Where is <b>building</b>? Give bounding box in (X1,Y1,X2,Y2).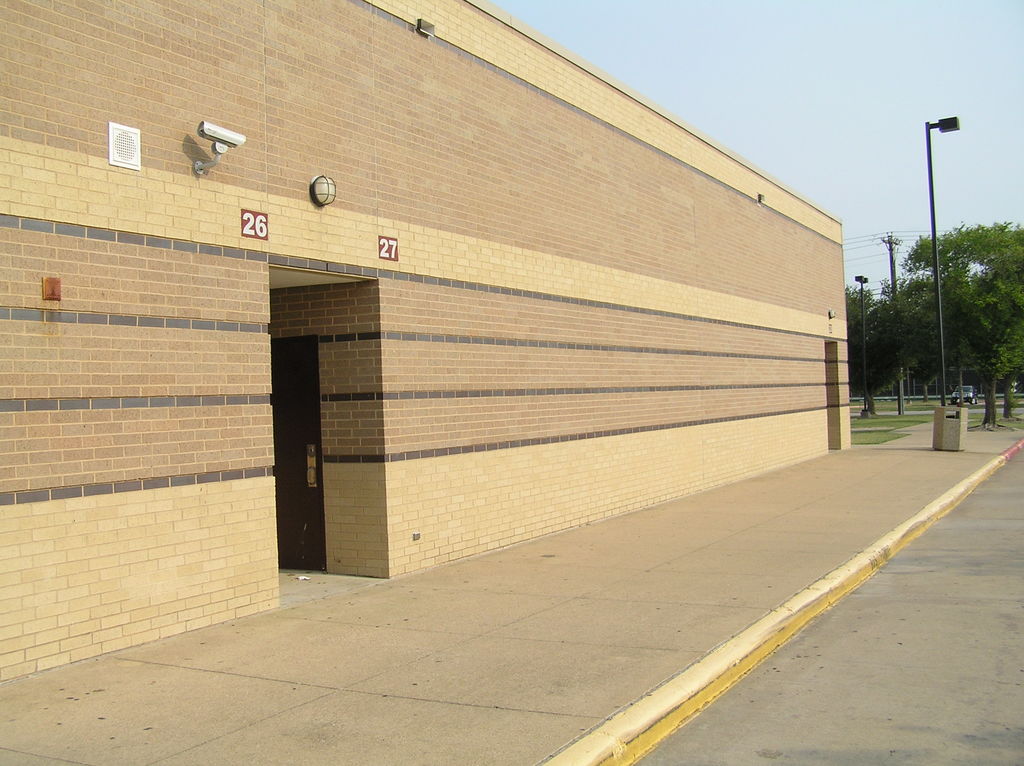
(0,0,851,689).
